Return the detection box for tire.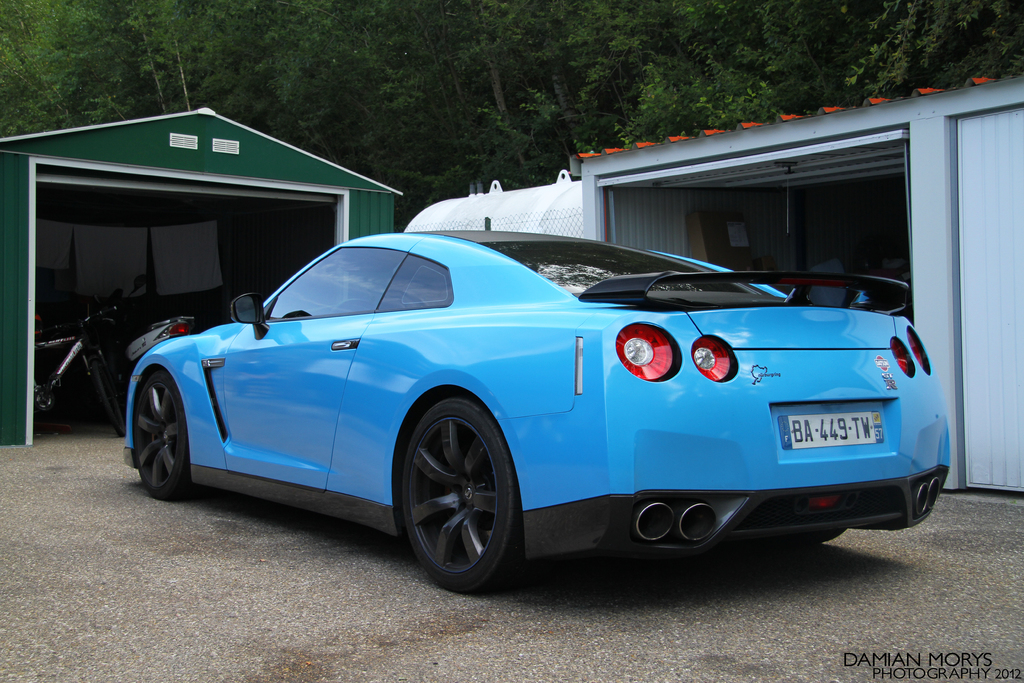
<region>93, 361, 125, 436</region>.
